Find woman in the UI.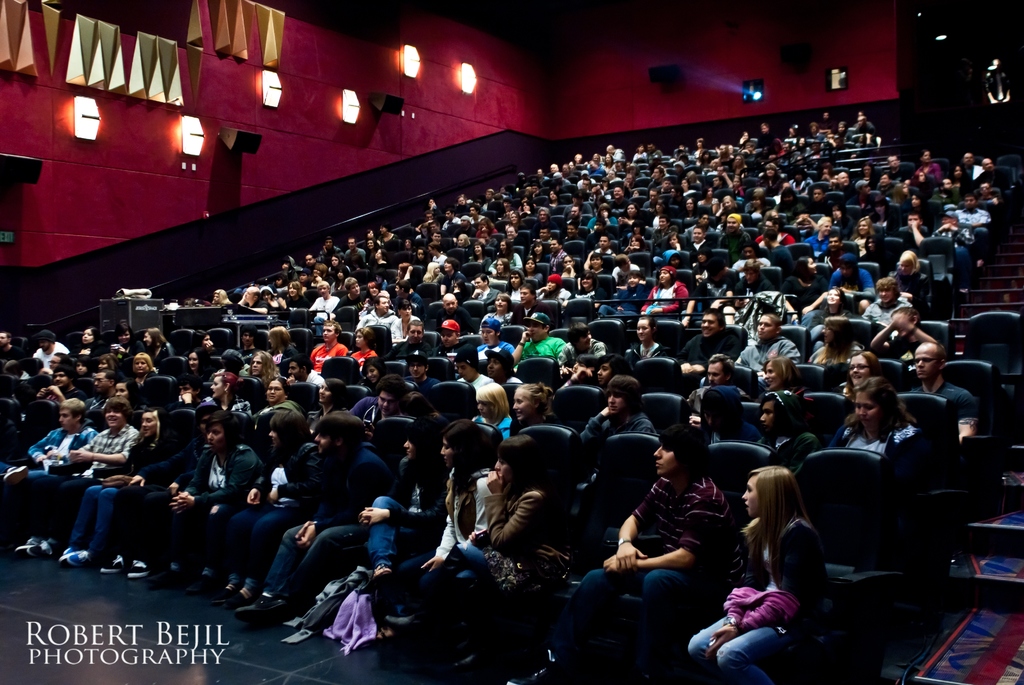
UI element at 781 253 830 308.
